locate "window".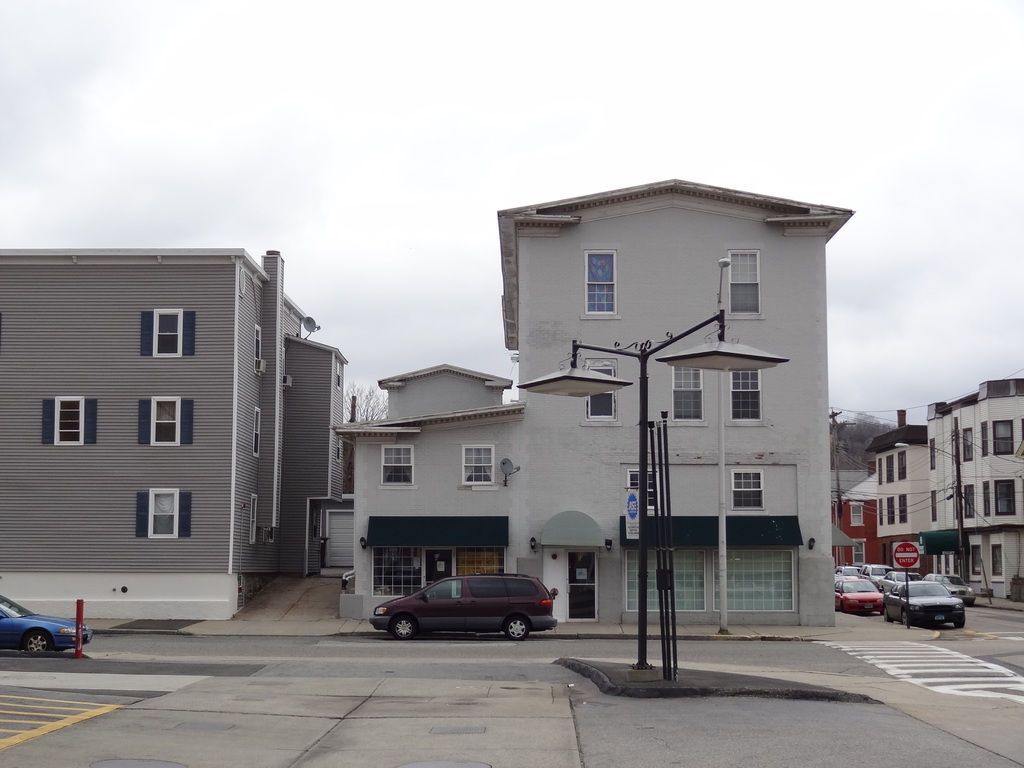
Bounding box: box=[55, 397, 87, 450].
